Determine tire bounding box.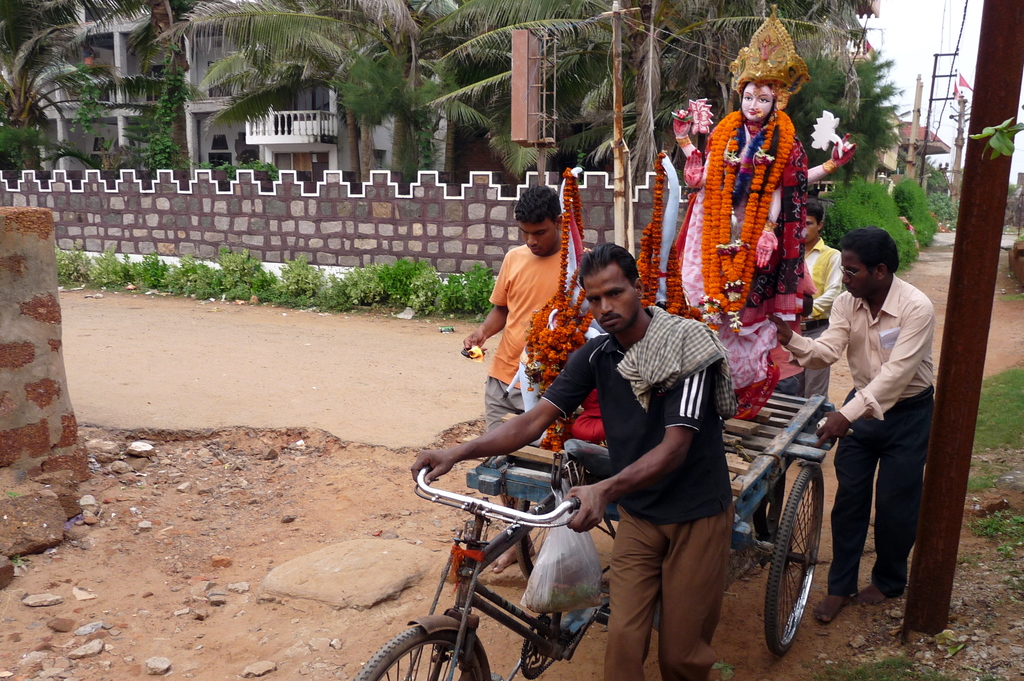
Determined: select_region(514, 493, 545, 579).
